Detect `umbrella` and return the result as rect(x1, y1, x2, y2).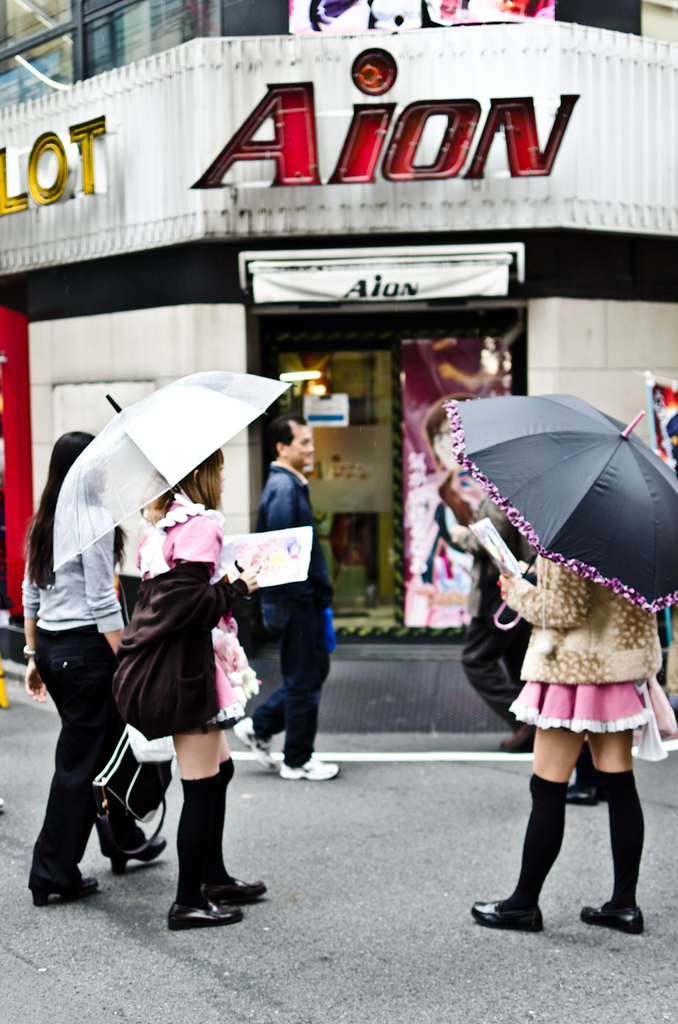
rect(50, 368, 292, 590).
